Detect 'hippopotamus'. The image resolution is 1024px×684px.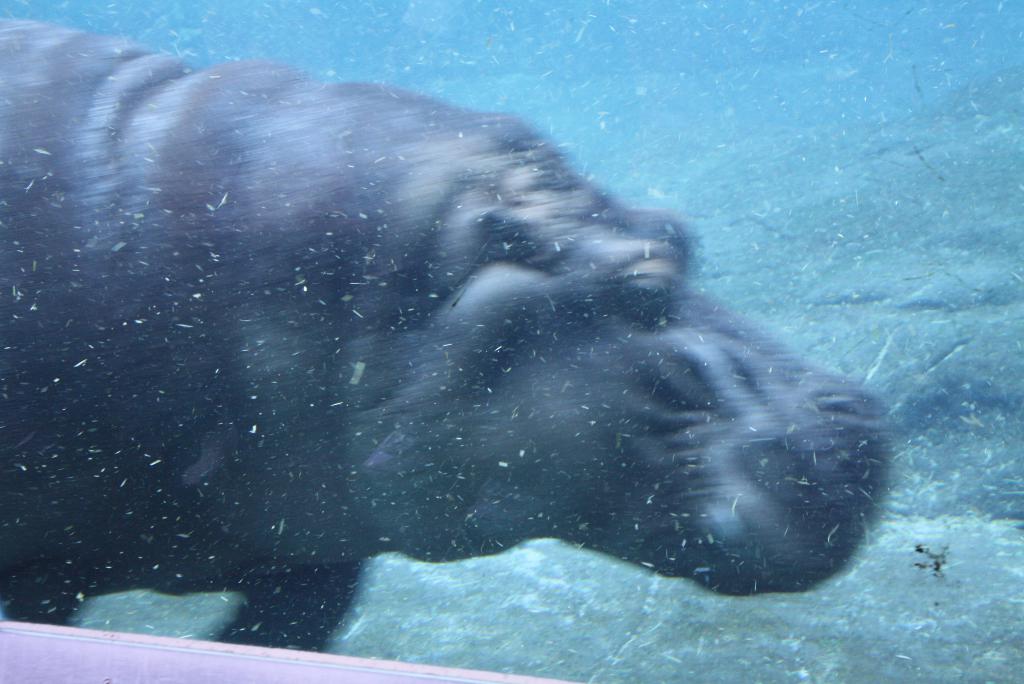
select_region(0, 14, 881, 661).
